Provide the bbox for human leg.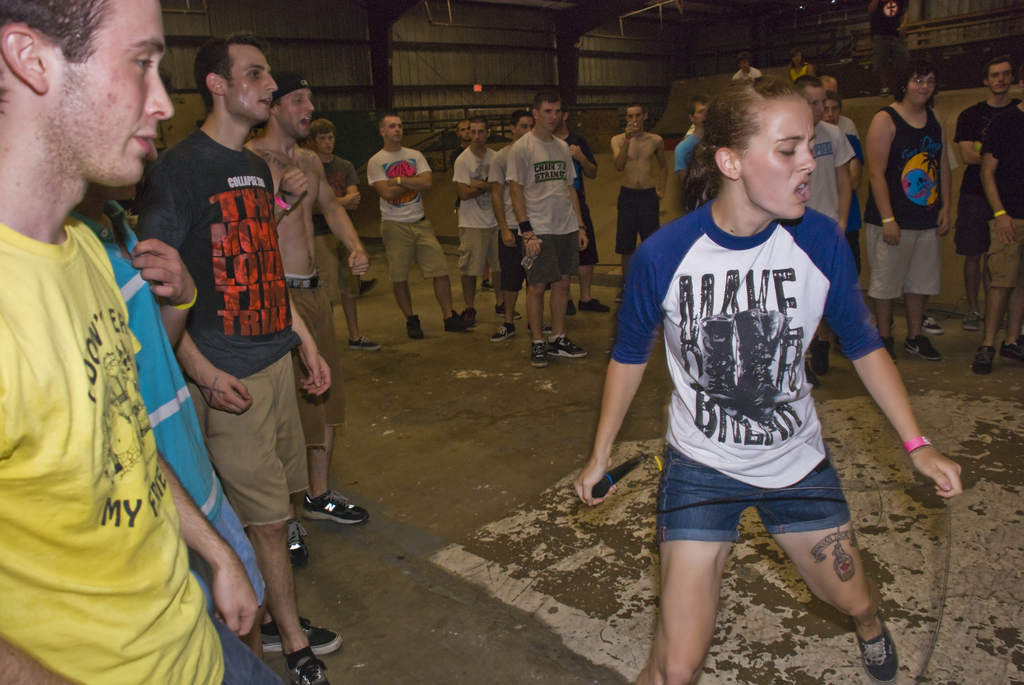
x1=492 y1=282 x2=527 y2=340.
